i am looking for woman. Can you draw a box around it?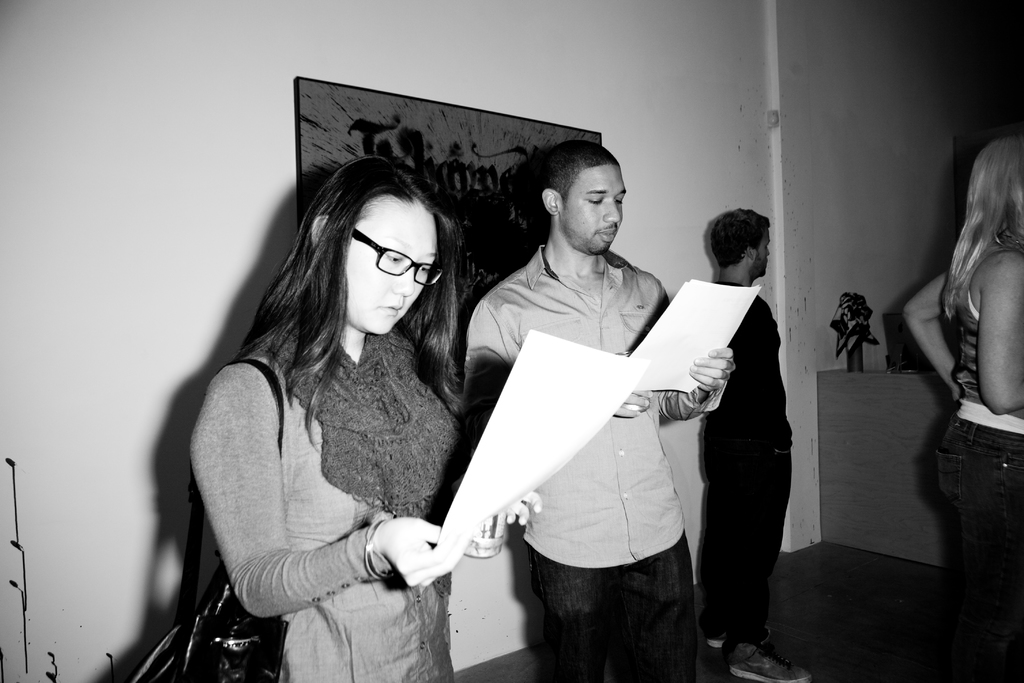
Sure, the bounding box is 181:132:513:674.
